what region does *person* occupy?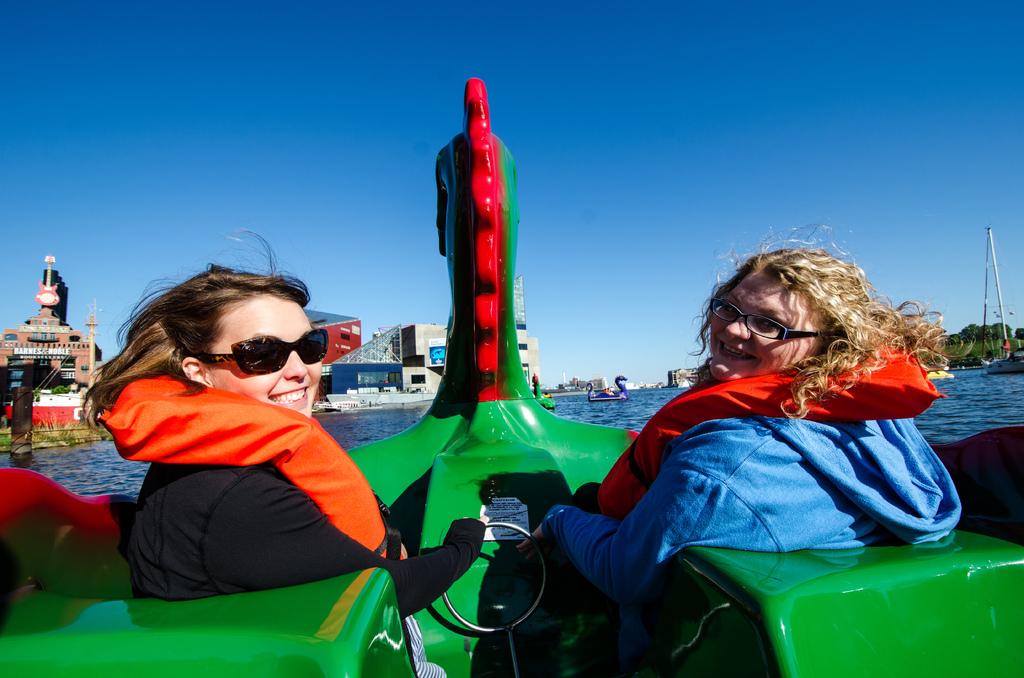
box(575, 241, 943, 622).
